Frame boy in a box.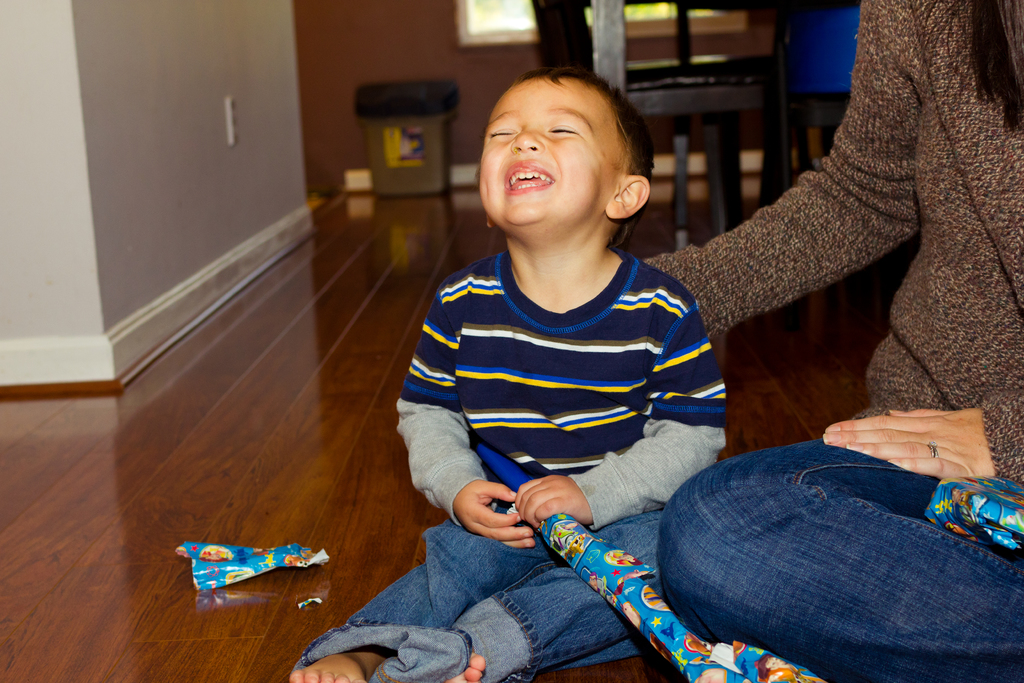
290,64,730,682.
